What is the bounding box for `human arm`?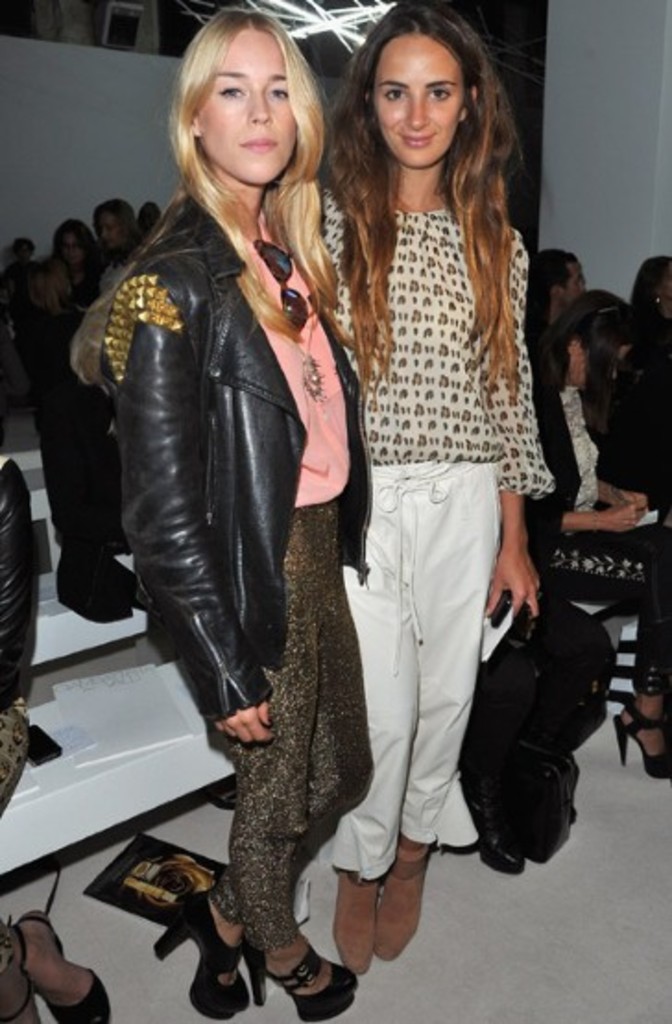
bbox(111, 279, 279, 755).
